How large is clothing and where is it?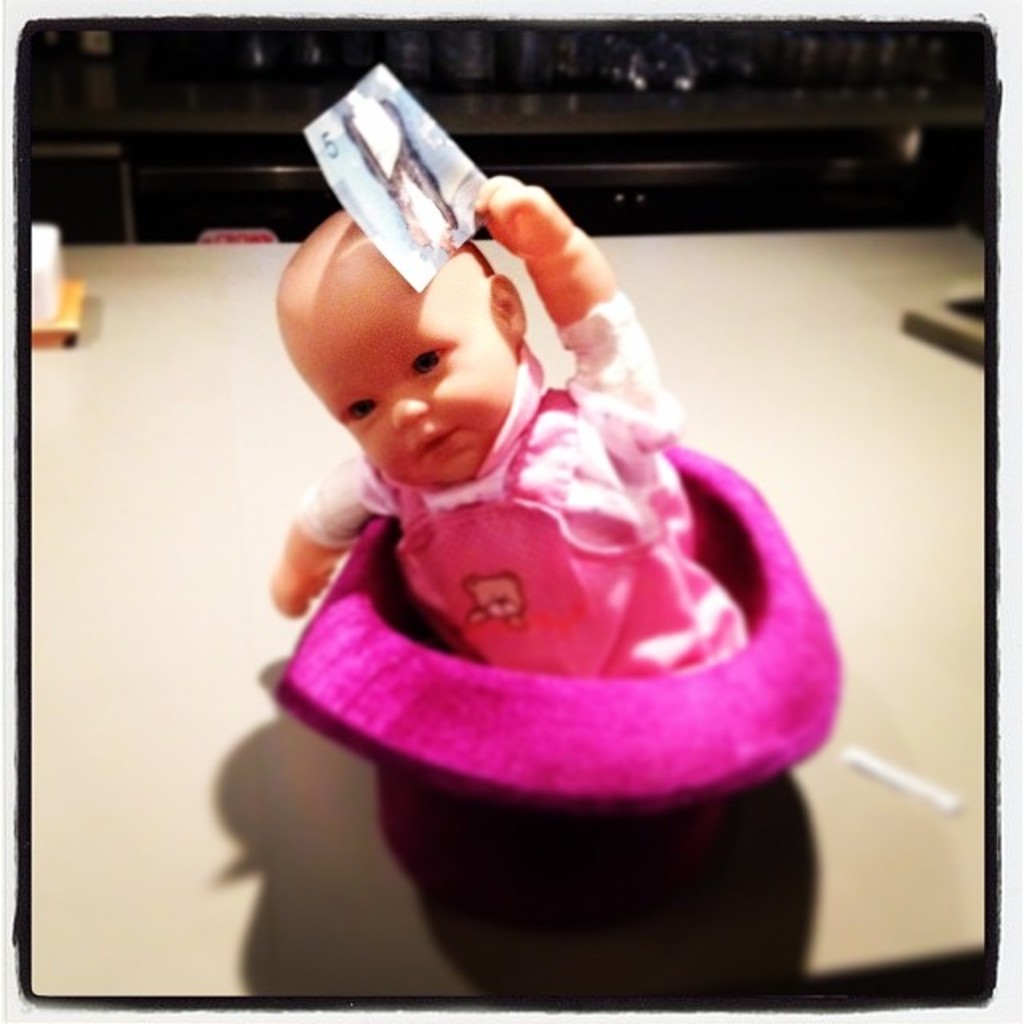
Bounding box: x1=299 y1=290 x2=750 y2=688.
